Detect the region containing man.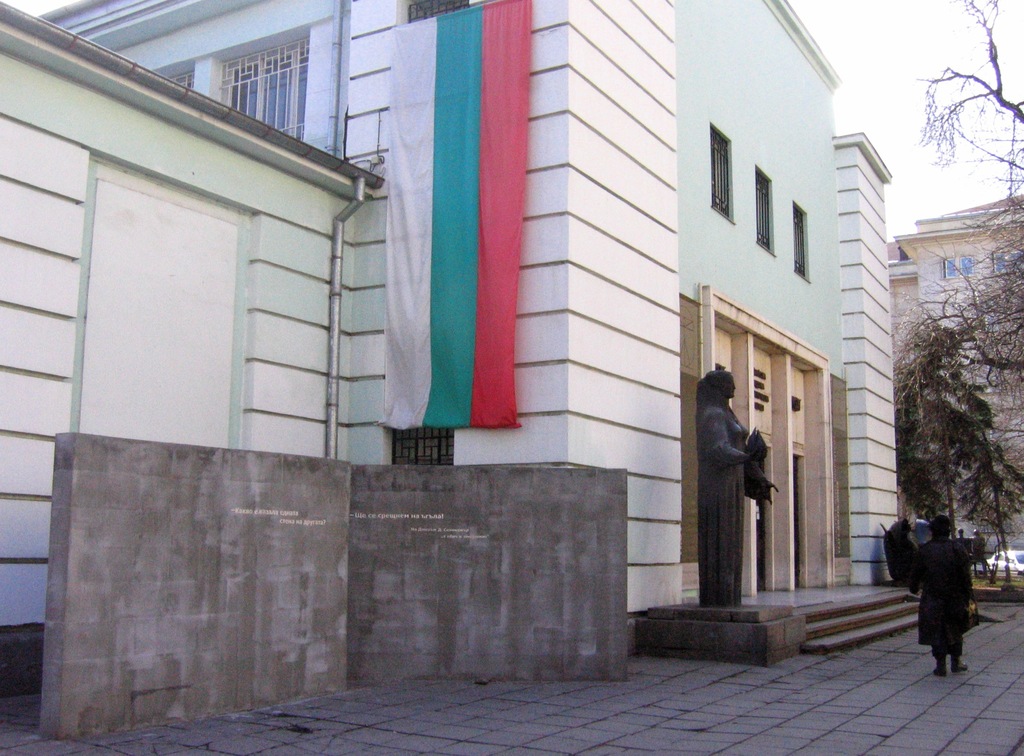
[left=891, top=510, right=988, bottom=680].
